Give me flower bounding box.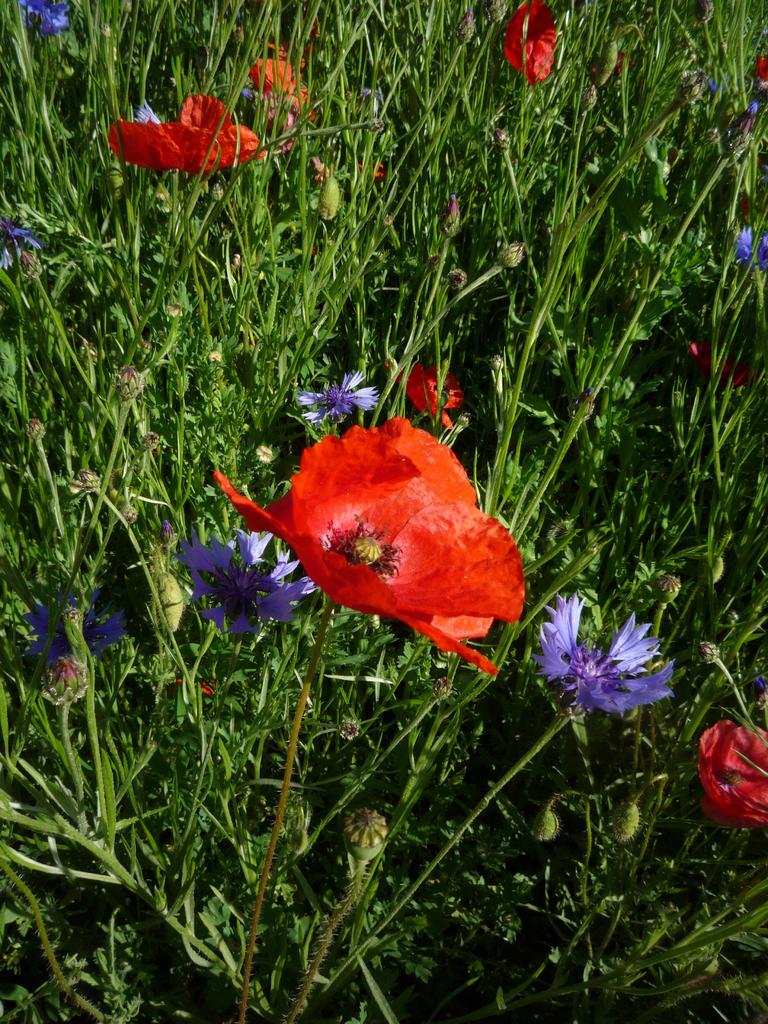
(694, 715, 767, 830).
